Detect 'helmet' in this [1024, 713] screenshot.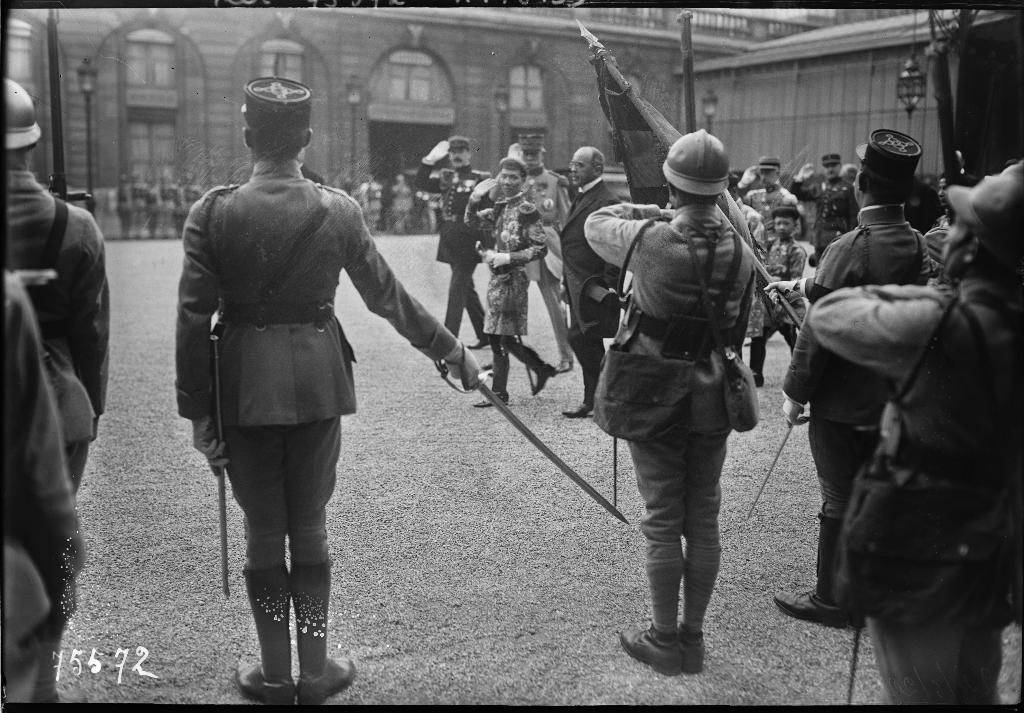
Detection: (x1=666, y1=124, x2=743, y2=209).
